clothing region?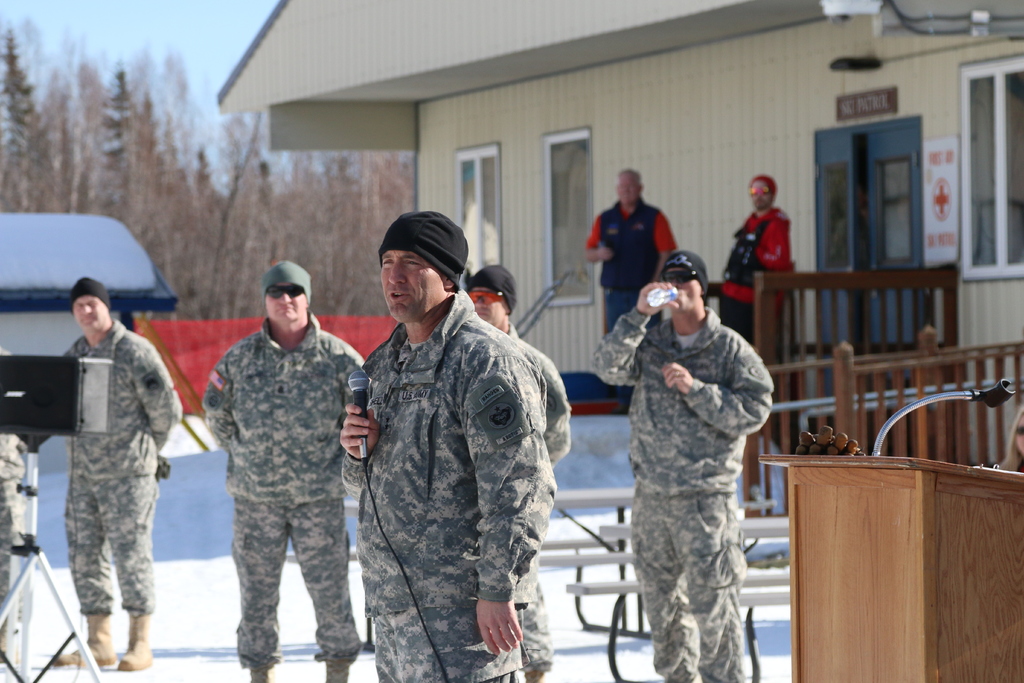
left=182, top=274, right=363, bottom=671
